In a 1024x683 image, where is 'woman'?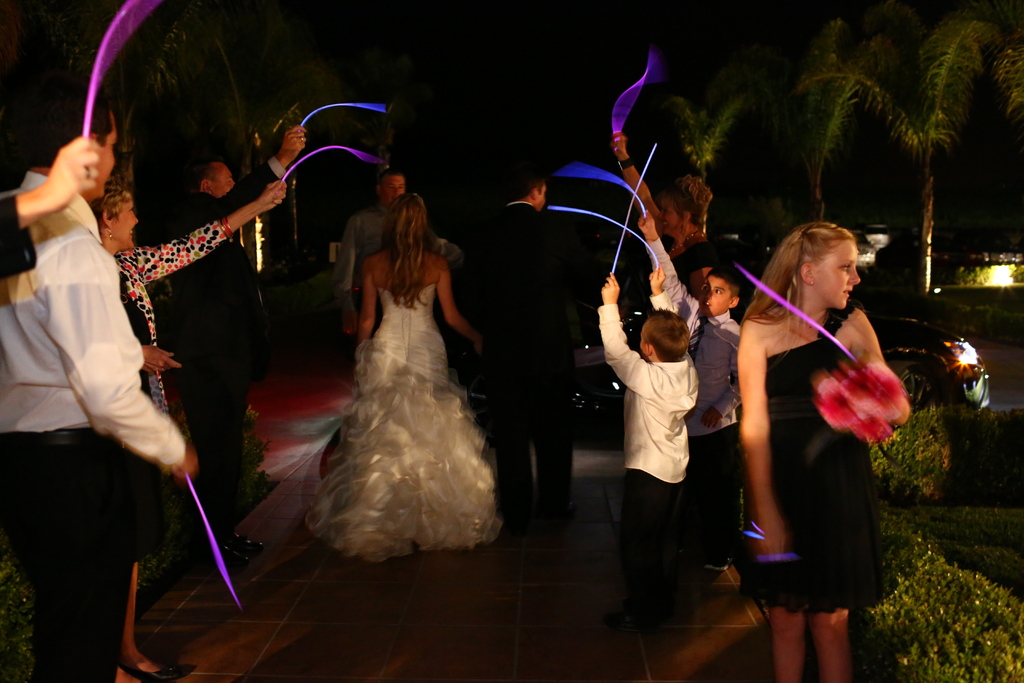
pyautogui.locateOnScreen(300, 158, 505, 562).
